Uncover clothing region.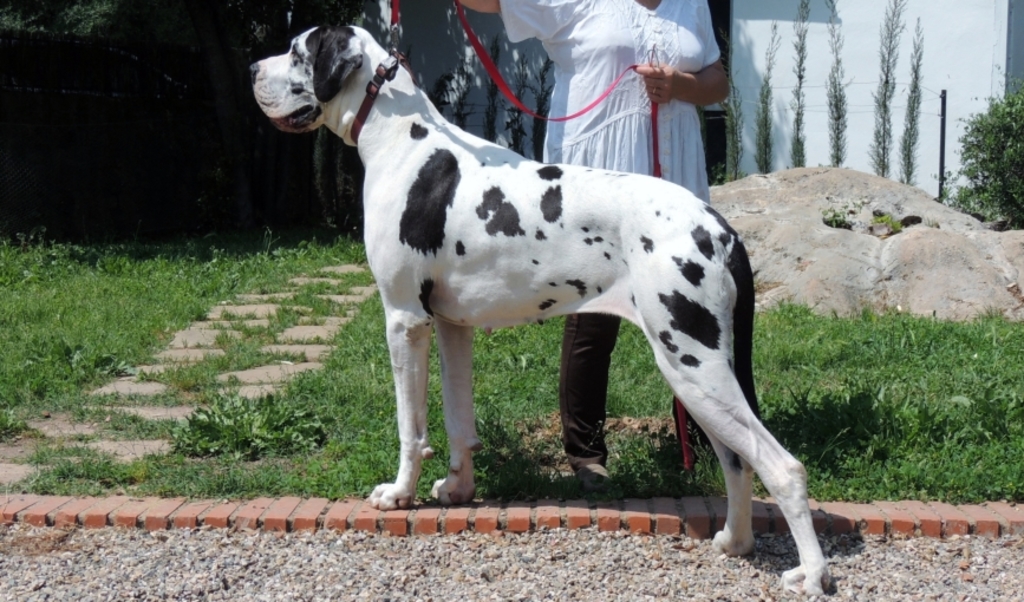
Uncovered: bbox(498, 0, 718, 464).
